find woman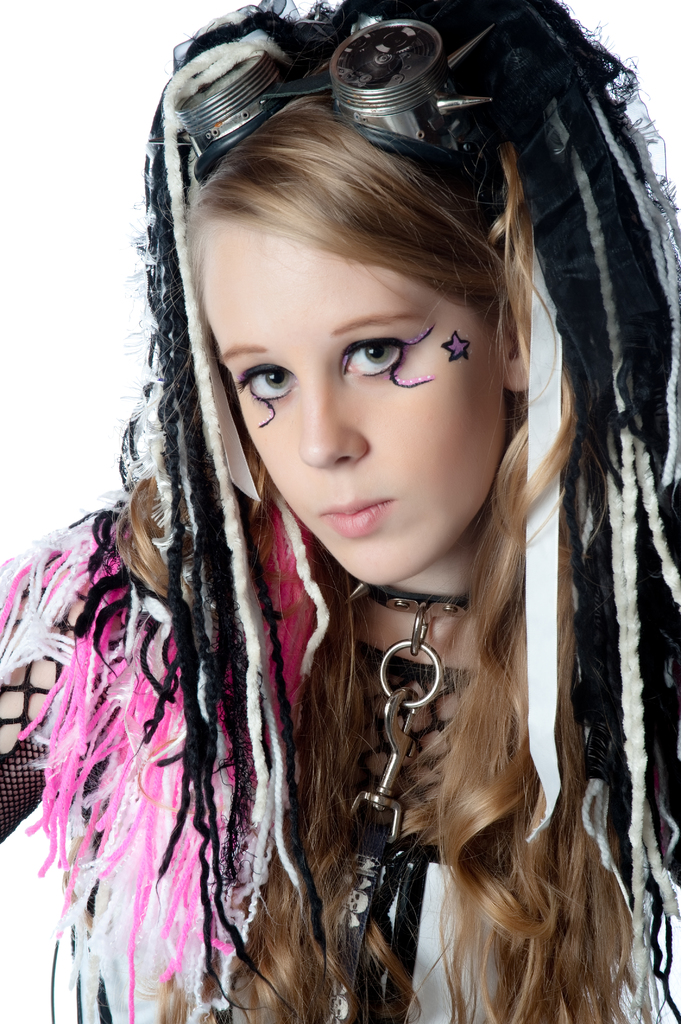
[left=13, top=102, right=653, bottom=1023]
